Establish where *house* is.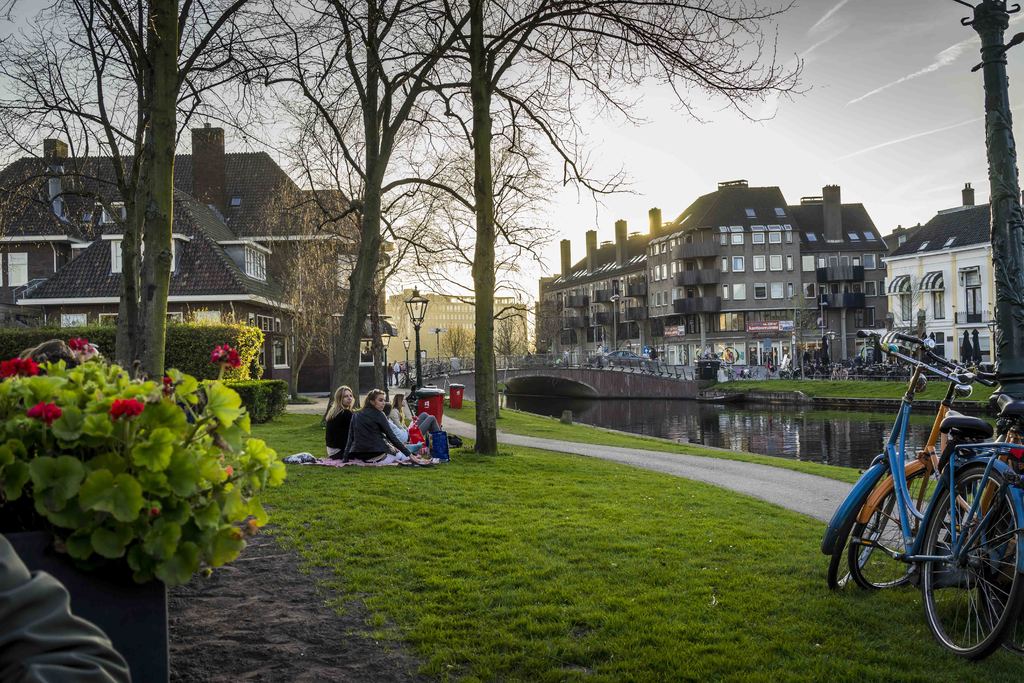
Established at x1=383, y1=288, x2=540, y2=367.
